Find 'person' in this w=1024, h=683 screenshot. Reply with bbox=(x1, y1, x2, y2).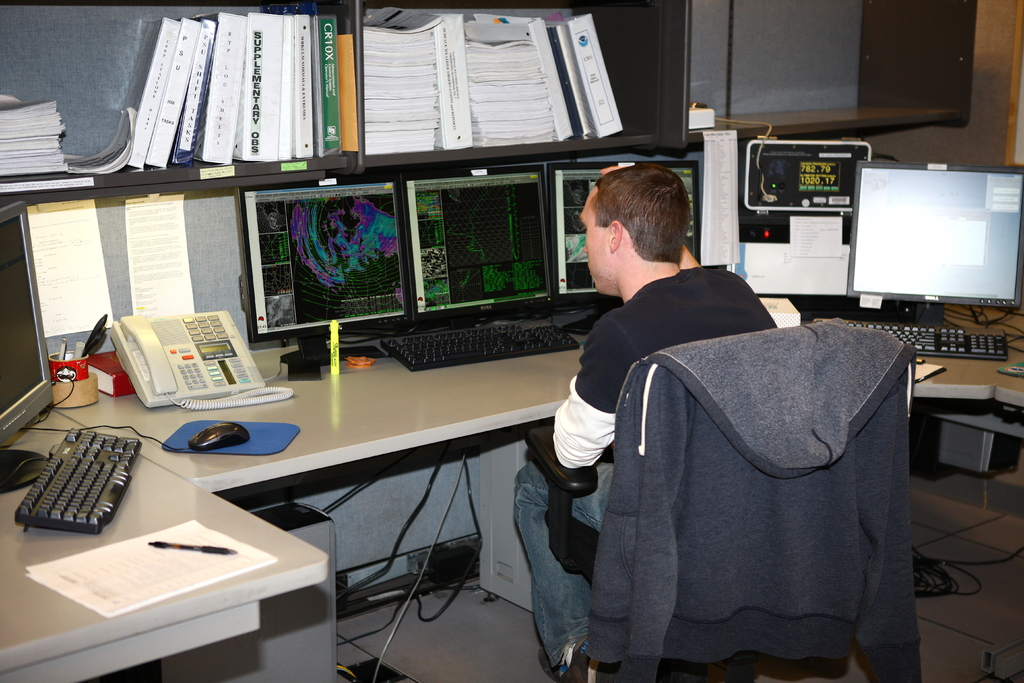
bbox=(516, 163, 777, 682).
